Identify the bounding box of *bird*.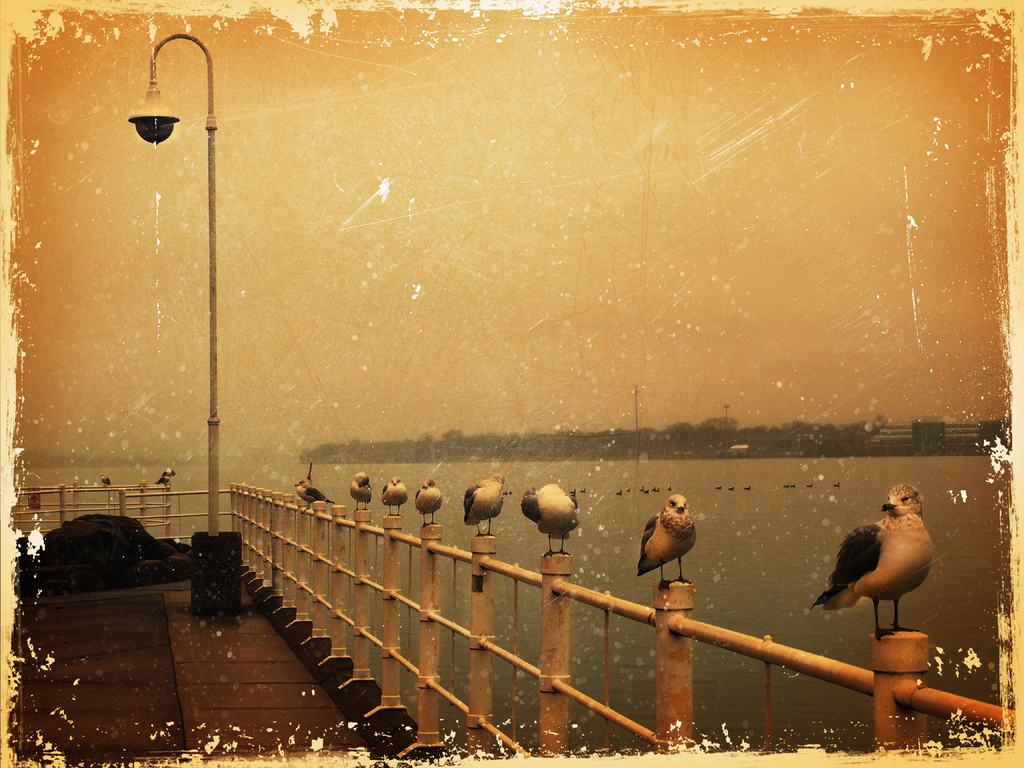
521:481:580:561.
